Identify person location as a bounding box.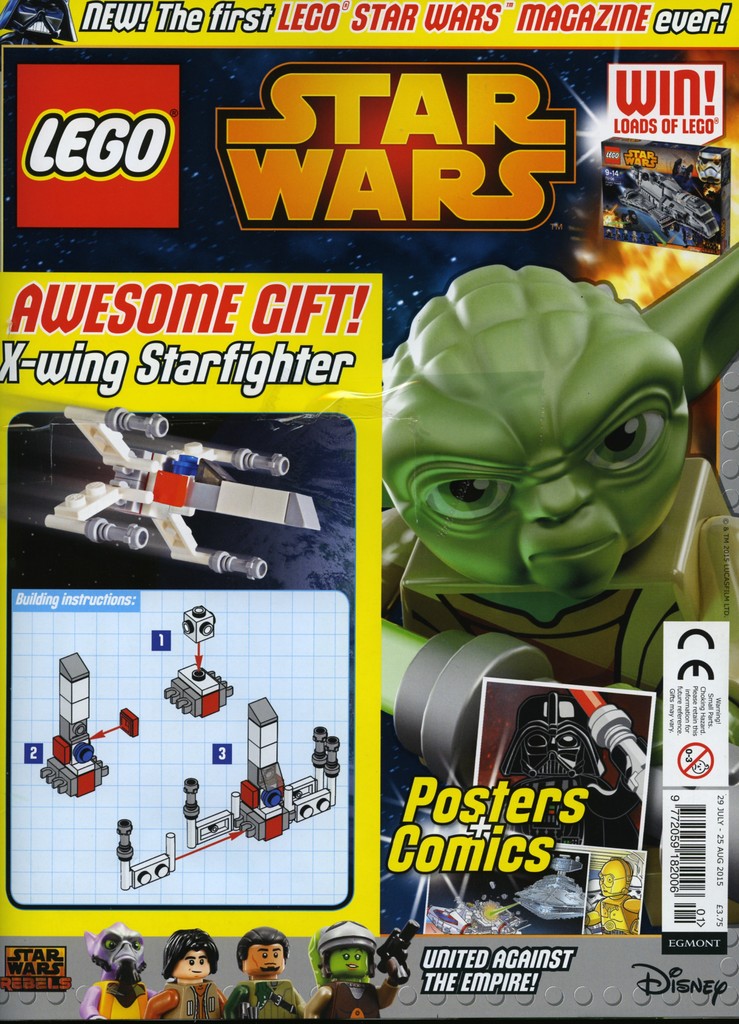
box=[150, 932, 220, 1023].
